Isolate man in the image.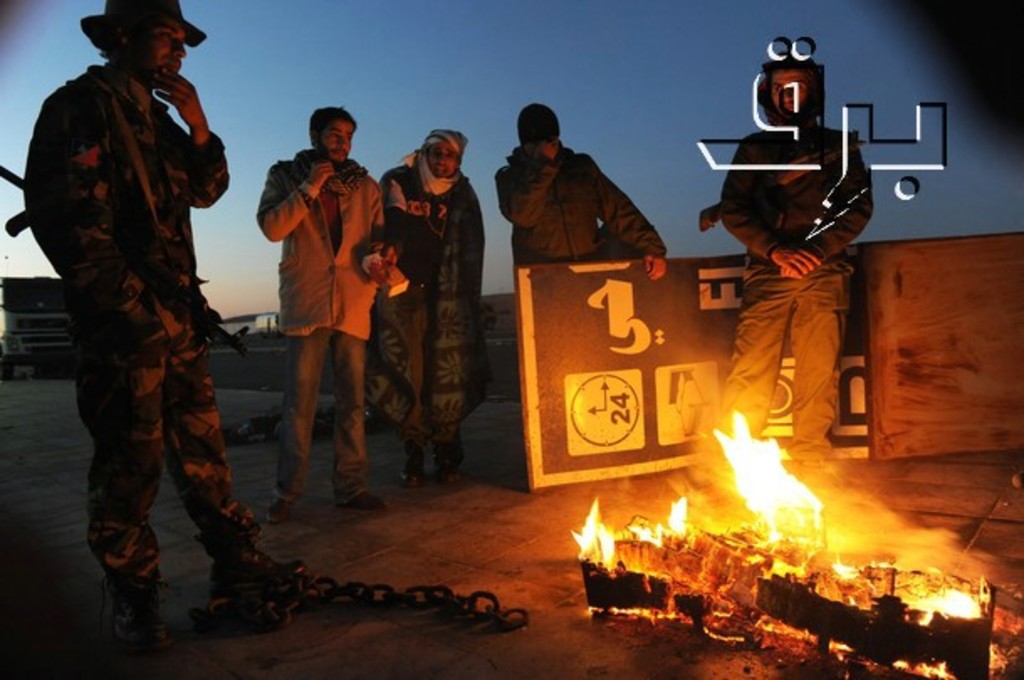
Isolated region: box=[20, 0, 314, 628].
